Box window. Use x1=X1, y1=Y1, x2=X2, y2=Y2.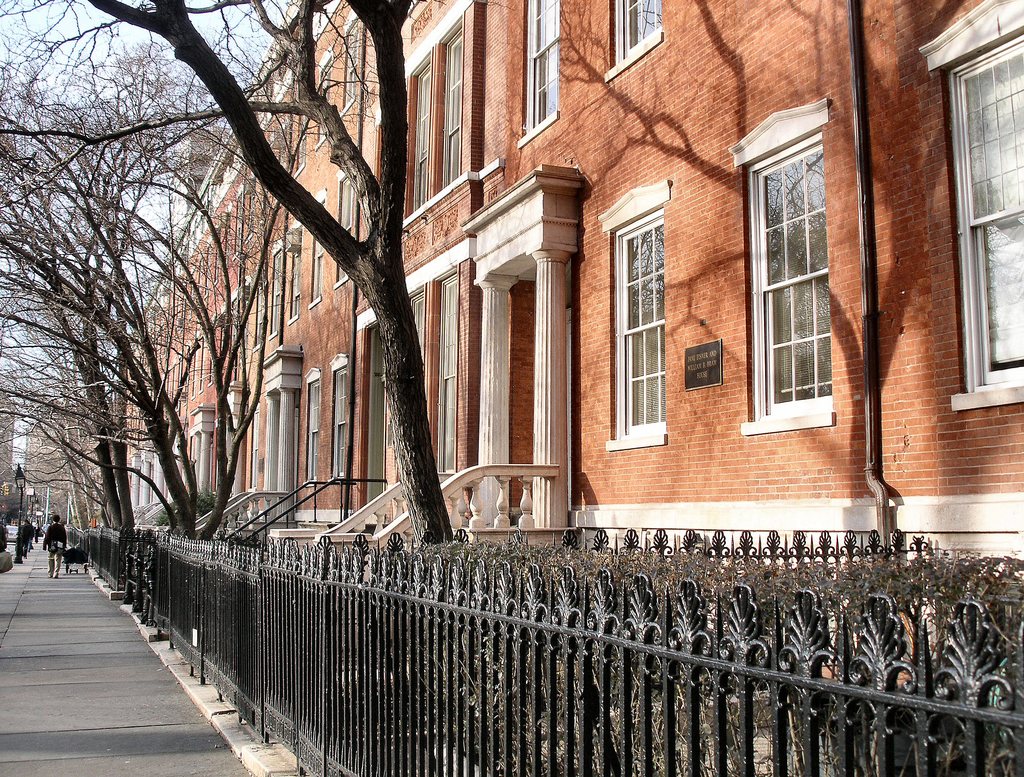
x1=300, y1=371, x2=322, y2=484.
